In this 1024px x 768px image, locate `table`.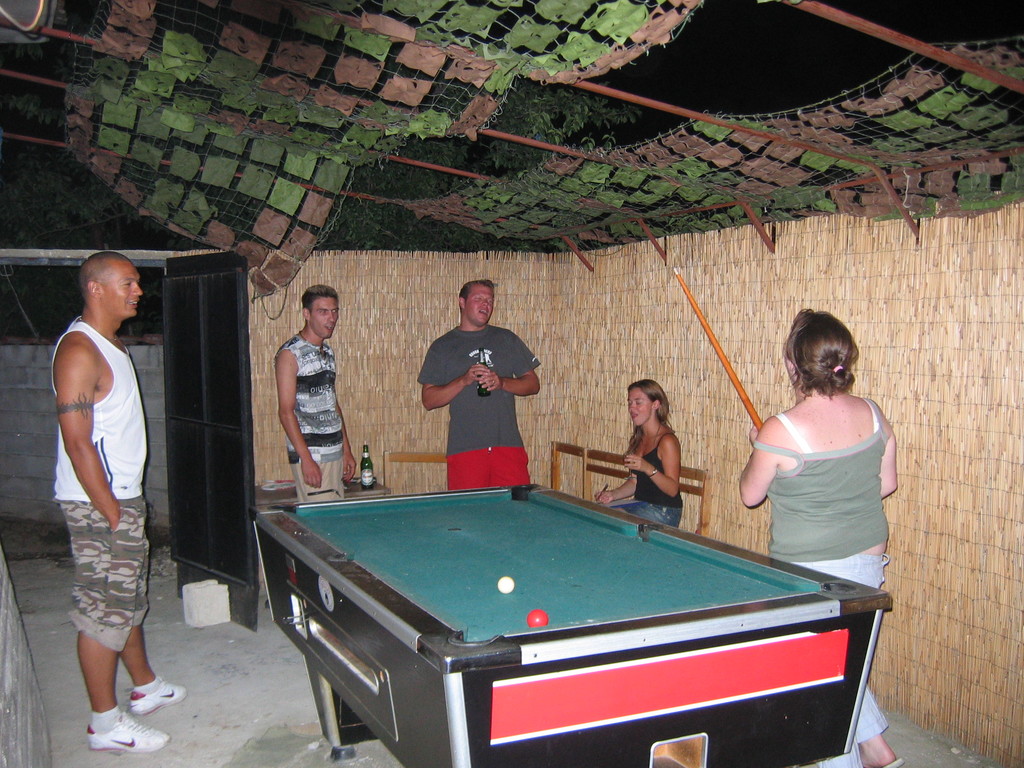
Bounding box: [left=227, top=472, right=894, bottom=767].
